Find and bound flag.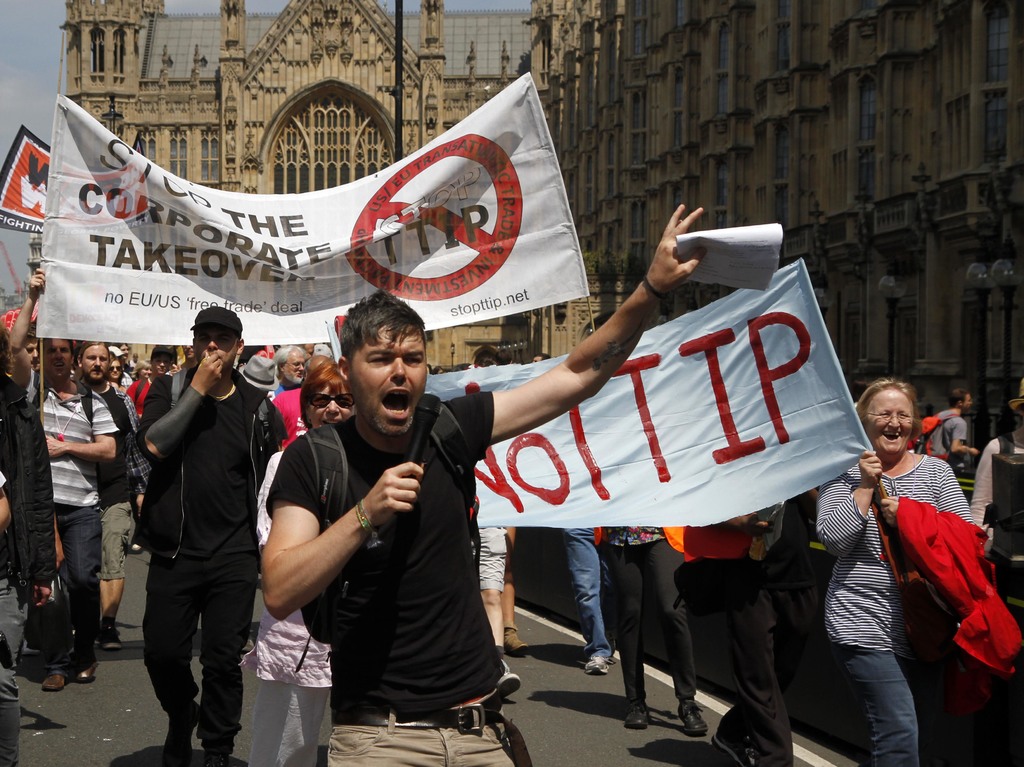
Bound: <bbox>445, 240, 867, 613</bbox>.
